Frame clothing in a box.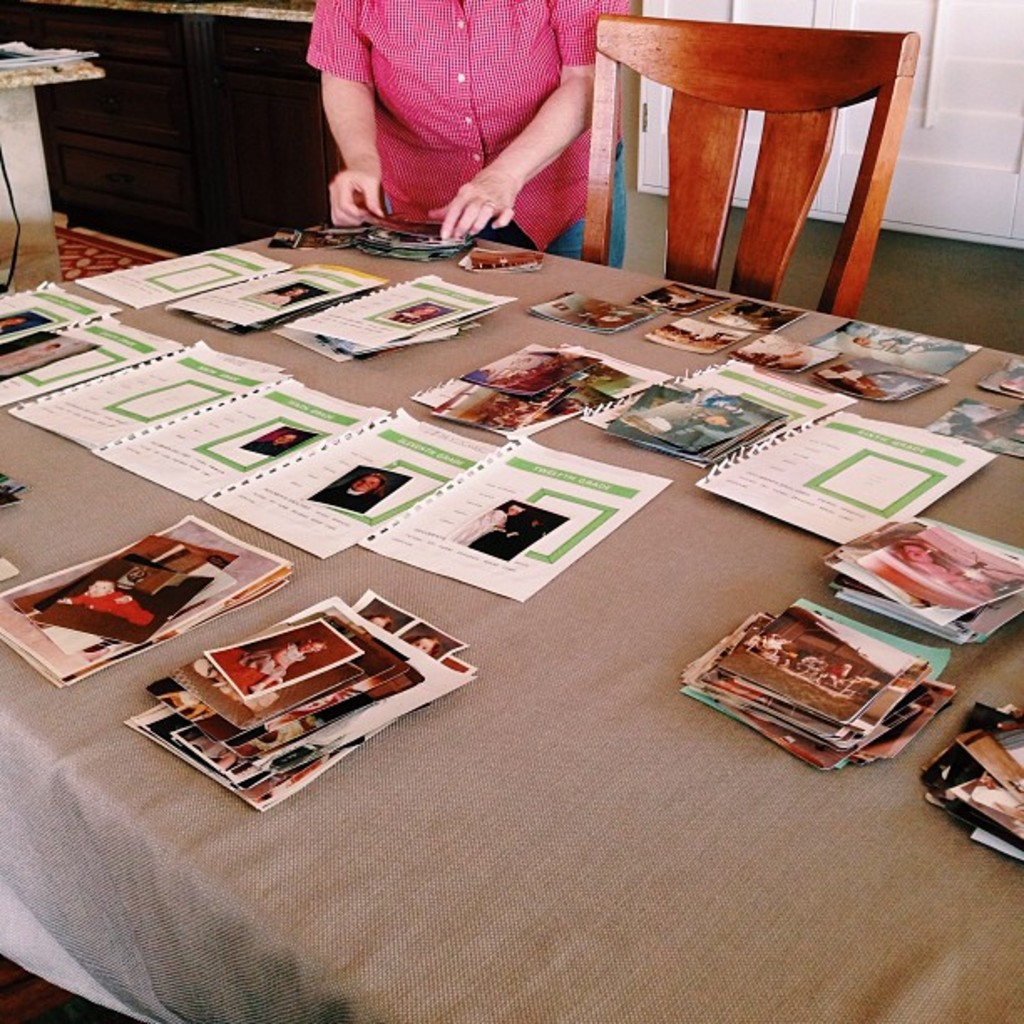
left=305, top=15, right=606, bottom=212.
